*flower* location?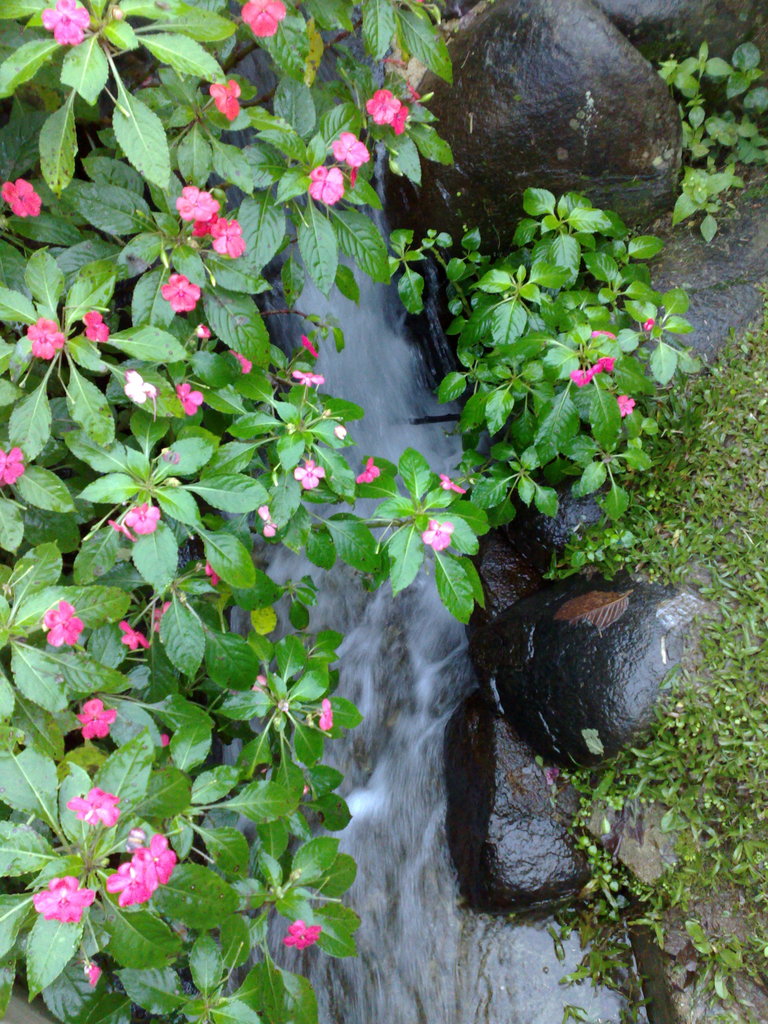
bbox=[566, 365, 587, 386]
